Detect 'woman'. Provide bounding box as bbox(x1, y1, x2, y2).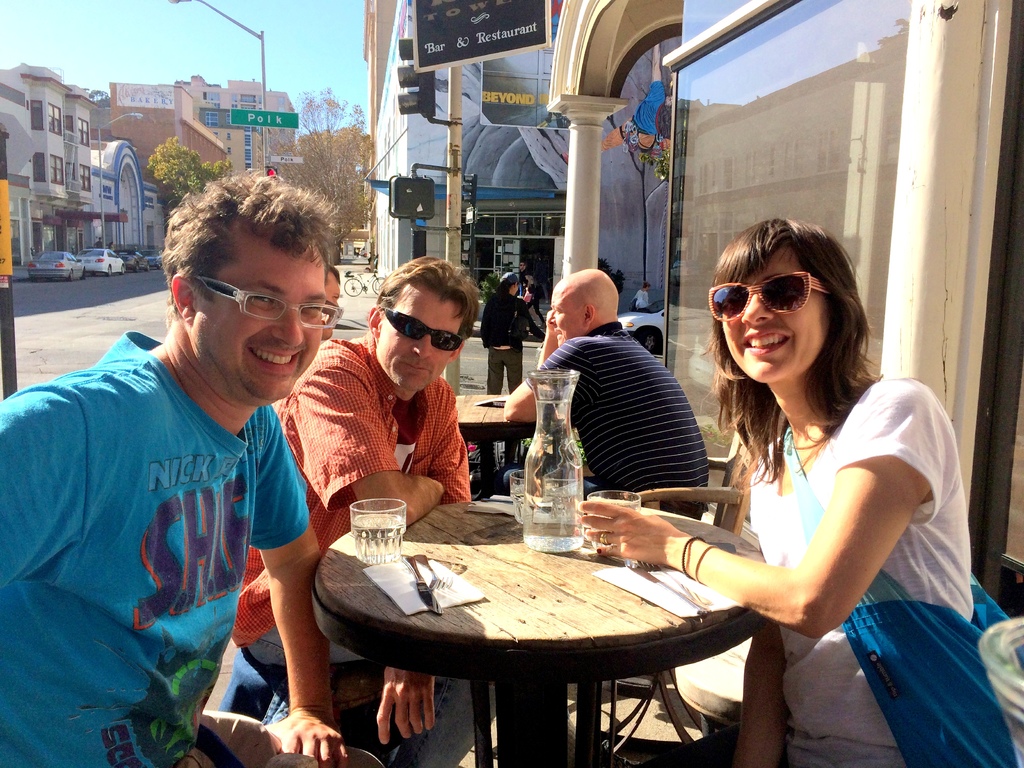
bbox(623, 221, 915, 731).
